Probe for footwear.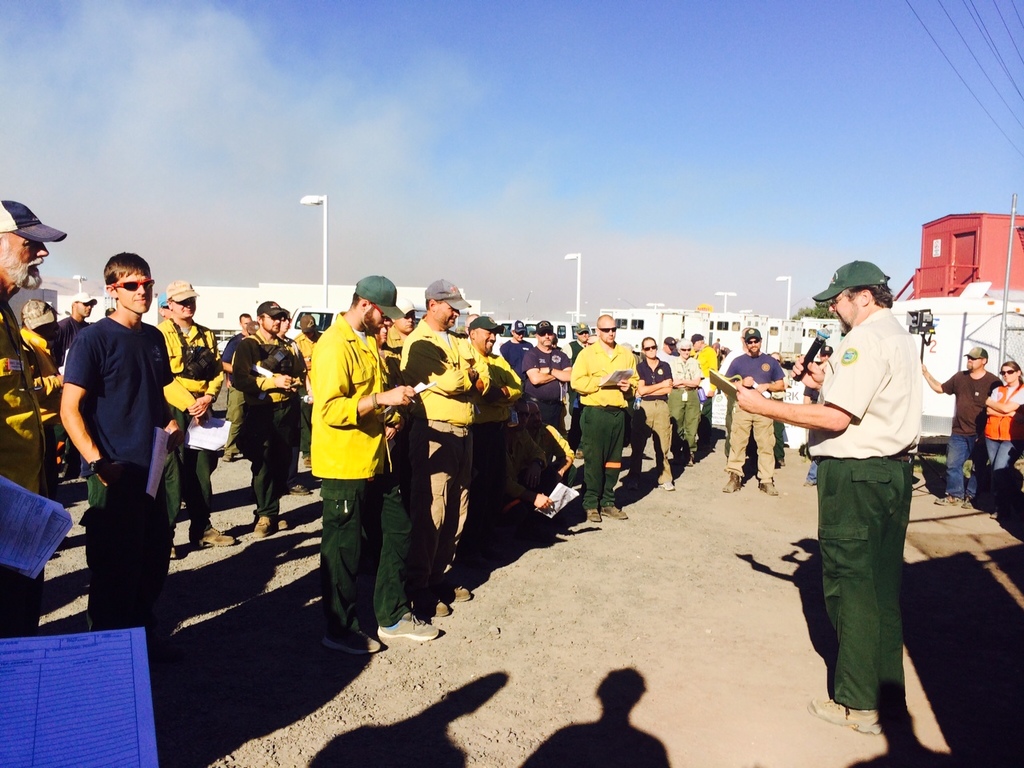
Probe result: region(802, 696, 885, 734).
